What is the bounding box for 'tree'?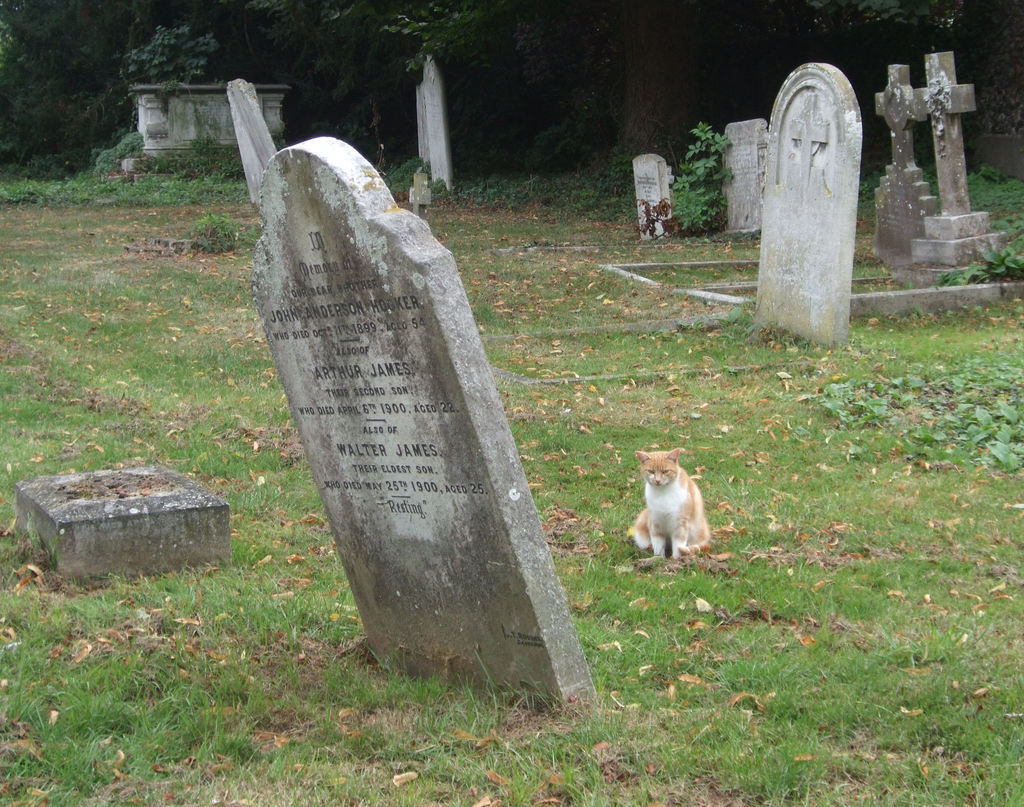
left=0, top=0, right=1014, bottom=199.
